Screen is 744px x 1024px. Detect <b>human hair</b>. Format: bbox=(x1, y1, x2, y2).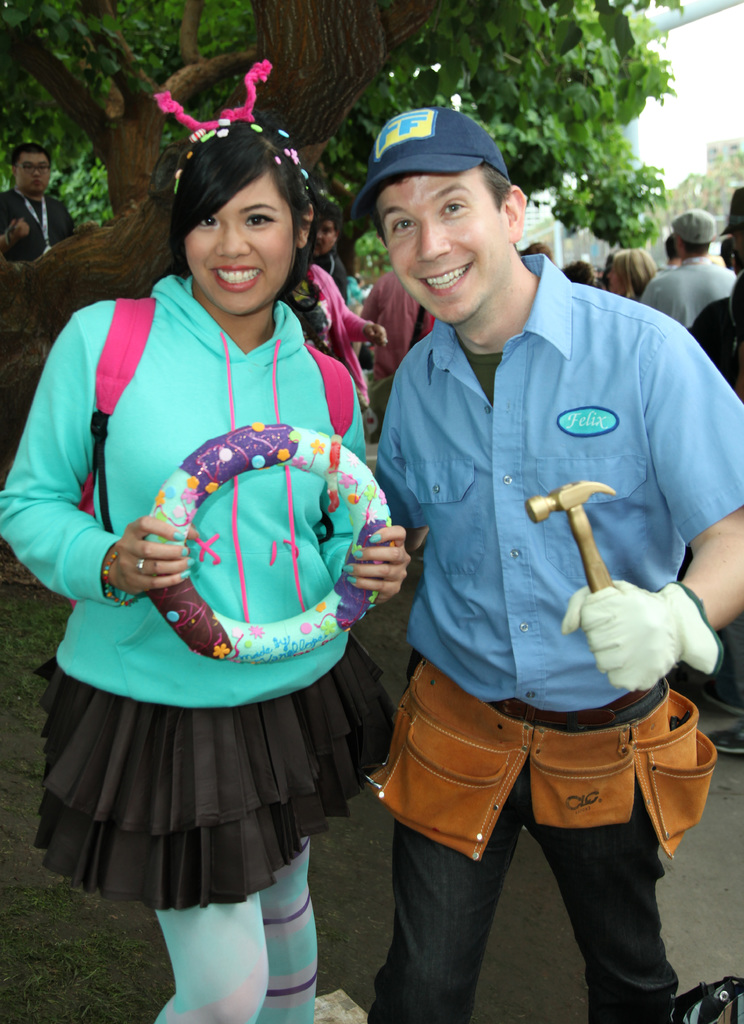
bbox=(317, 192, 341, 234).
